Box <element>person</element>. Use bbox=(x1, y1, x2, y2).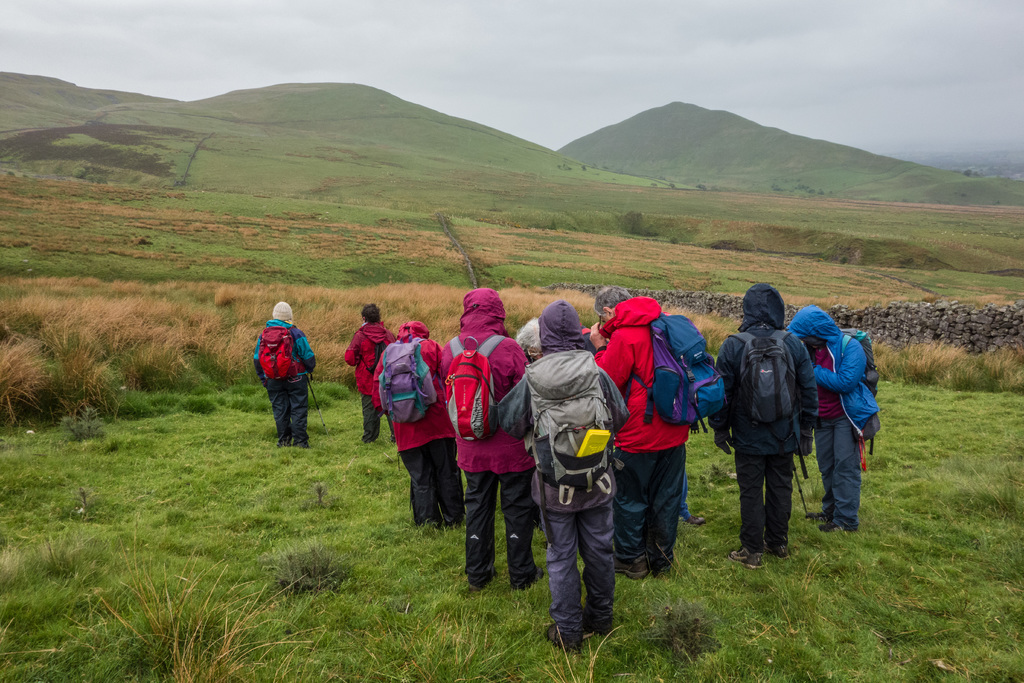
bbox=(246, 300, 313, 458).
